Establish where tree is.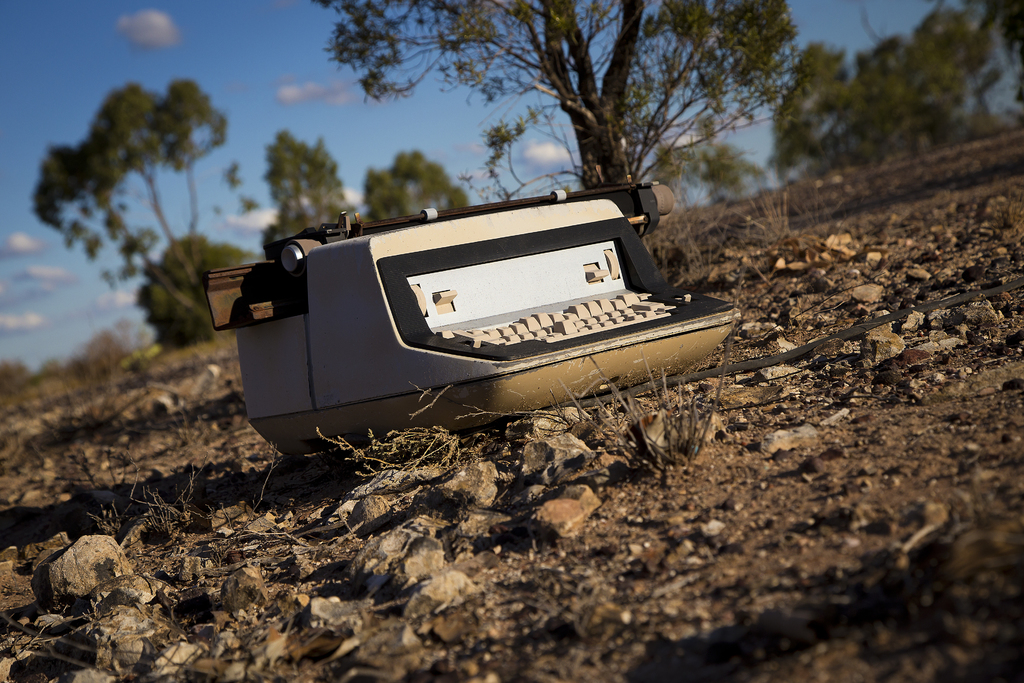
Established at 263, 129, 368, 256.
